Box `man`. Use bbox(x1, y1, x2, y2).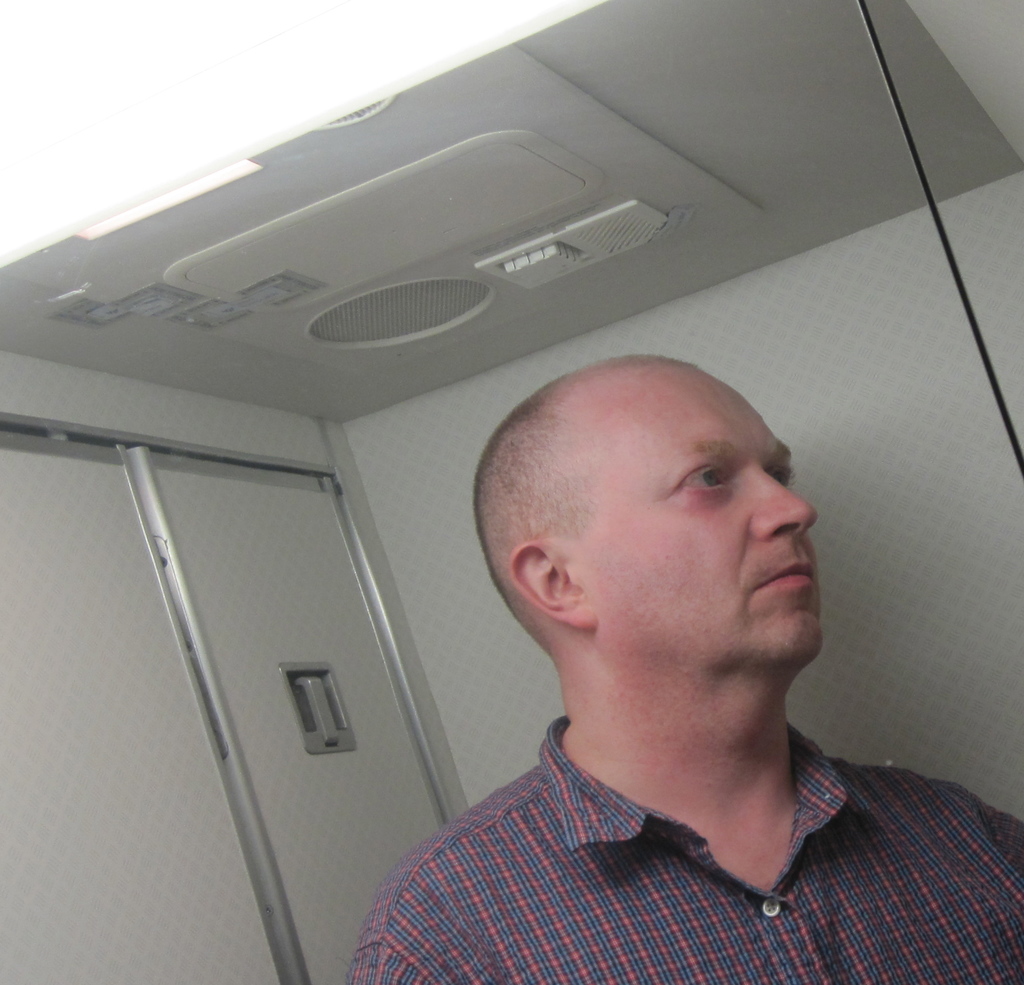
bbox(351, 362, 1023, 984).
